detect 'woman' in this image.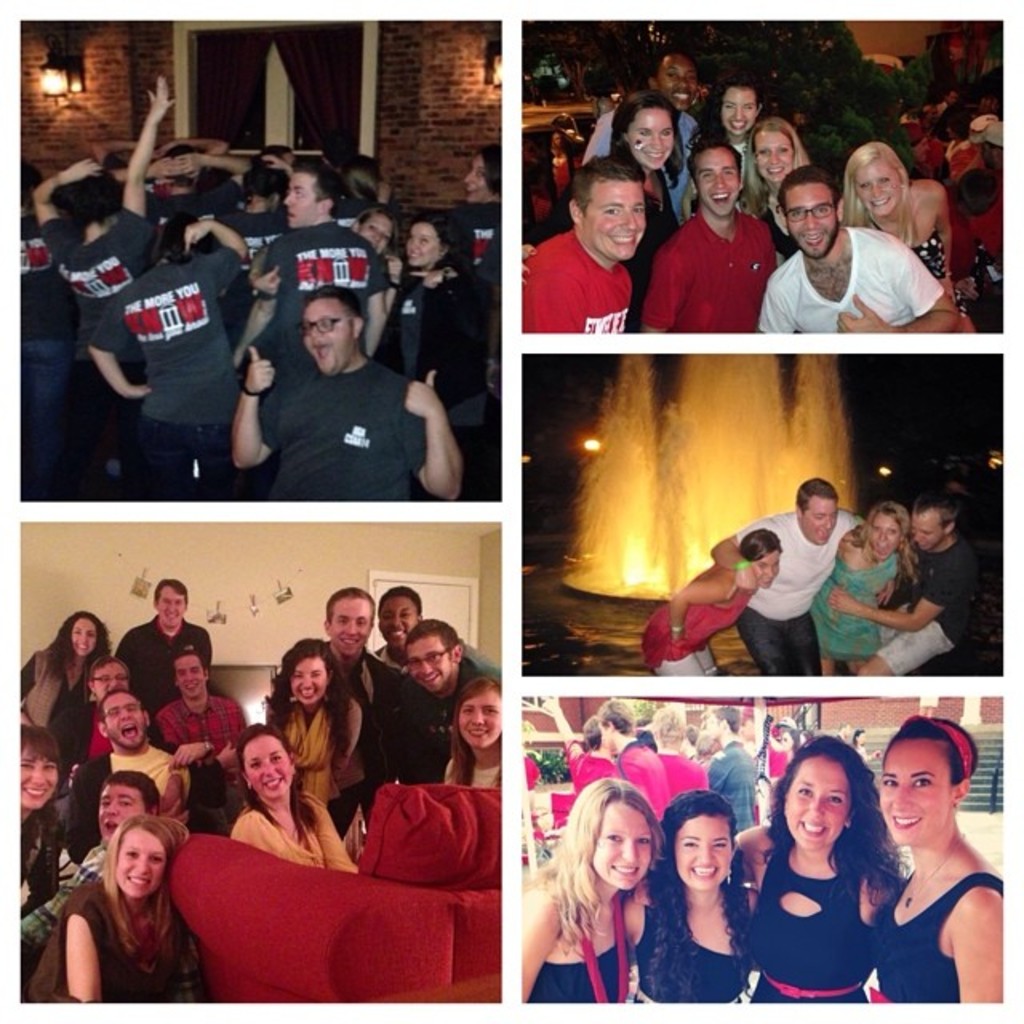
Detection: bbox=(10, 718, 66, 854).
